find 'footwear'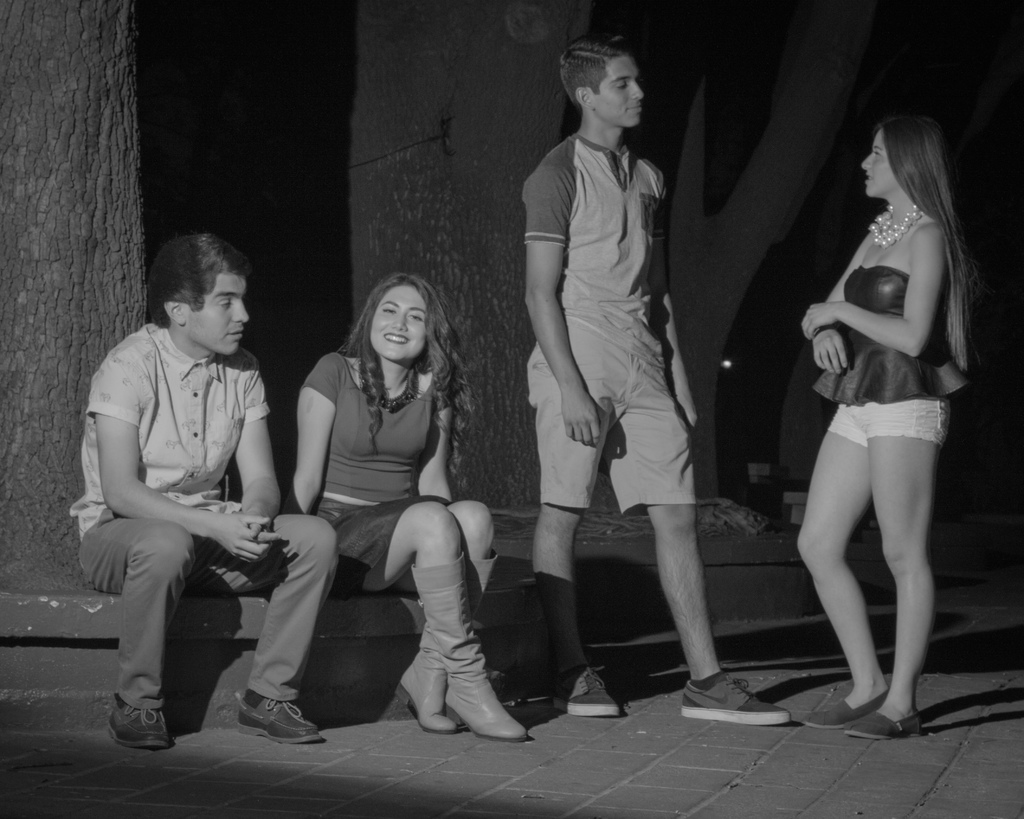
(393,547,501,739)
